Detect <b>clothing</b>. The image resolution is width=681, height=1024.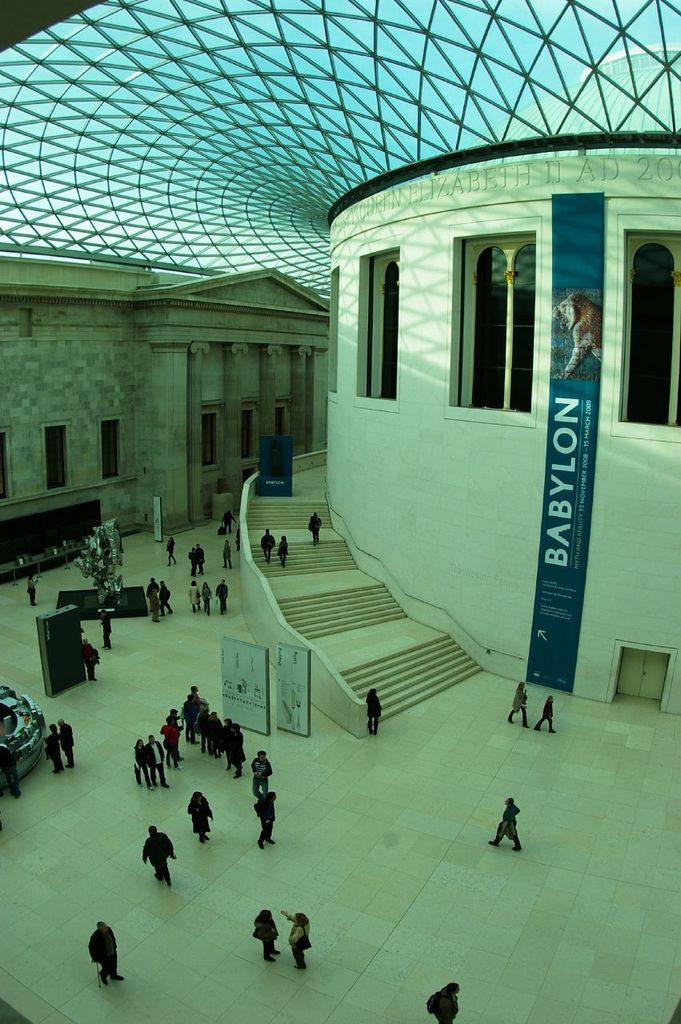
[left=365, top=691, right=381, bottom=731].
